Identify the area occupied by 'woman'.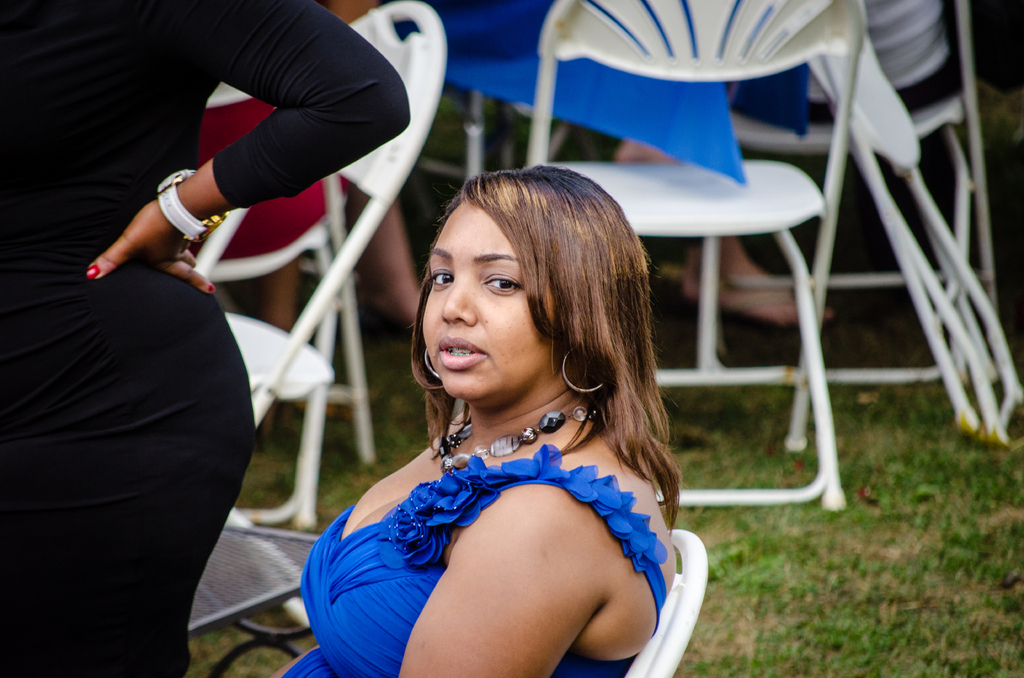
Area: box=[302, 144, 692, 677].
